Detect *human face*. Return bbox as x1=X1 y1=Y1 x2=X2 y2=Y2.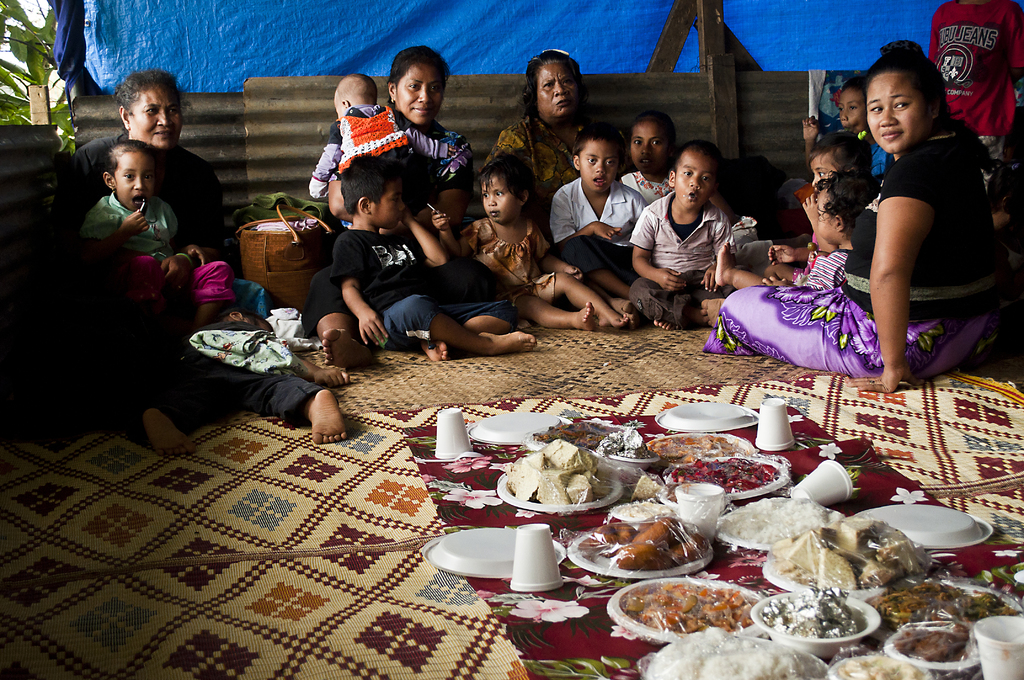
x1=573 y1=138 x2=619 y2=197.
